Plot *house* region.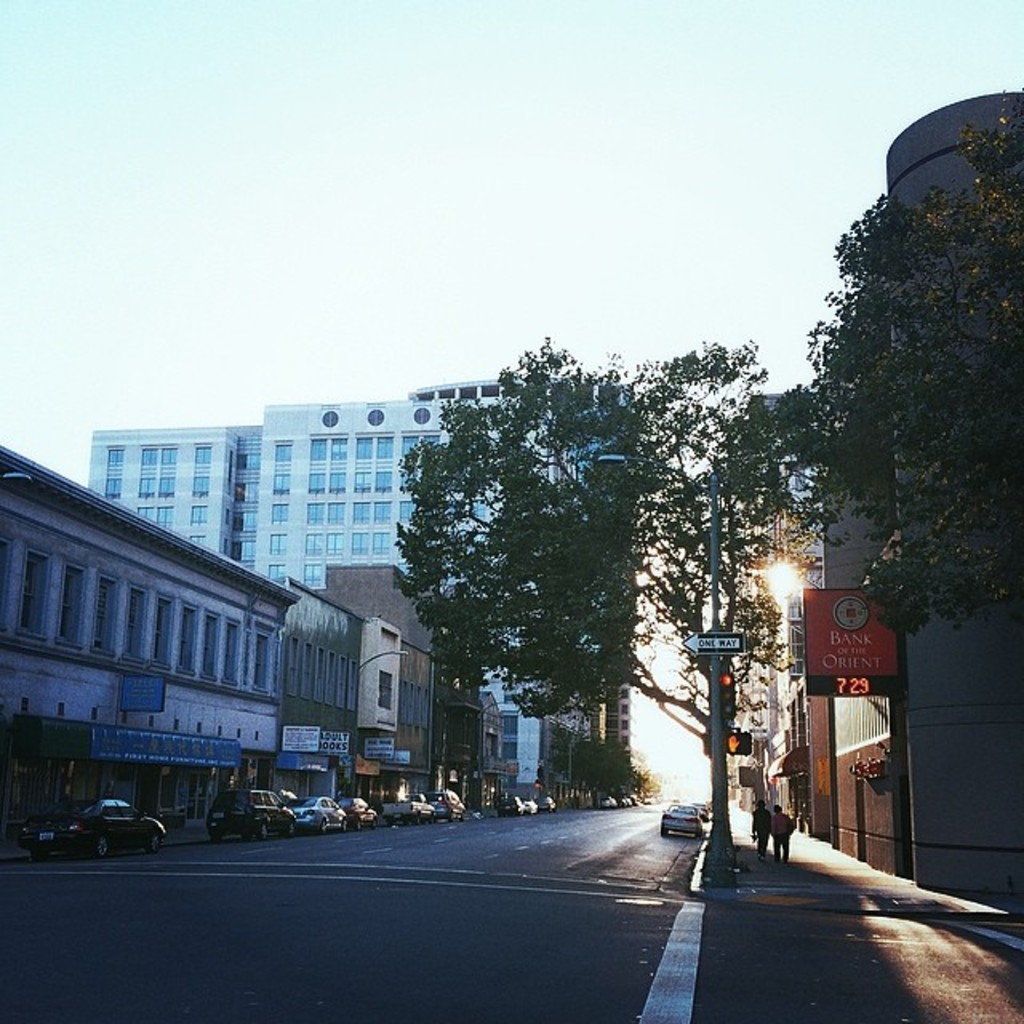
Plotted at [x1=821, y1=86, x2=1022, y2=901].
